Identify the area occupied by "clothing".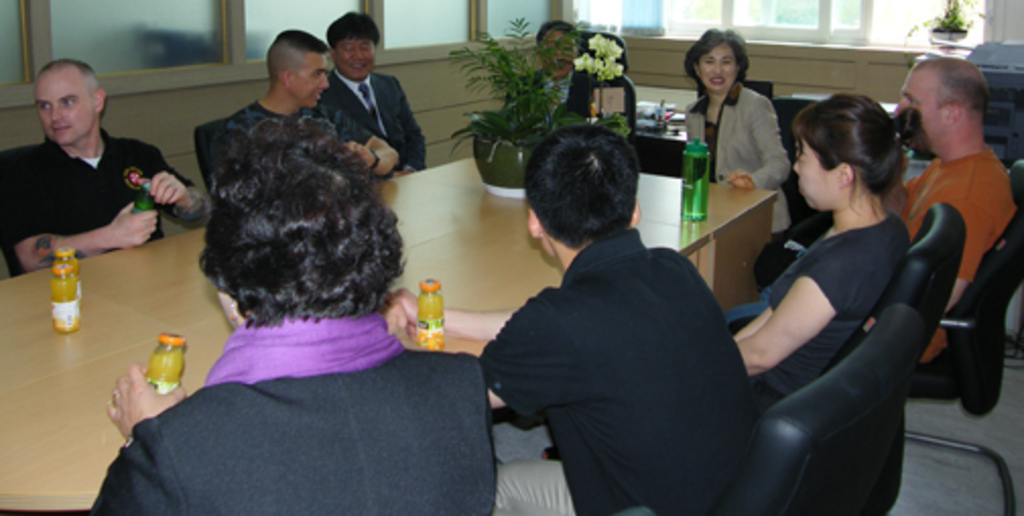
Area: bbox=(475, 230, 758, 514).
